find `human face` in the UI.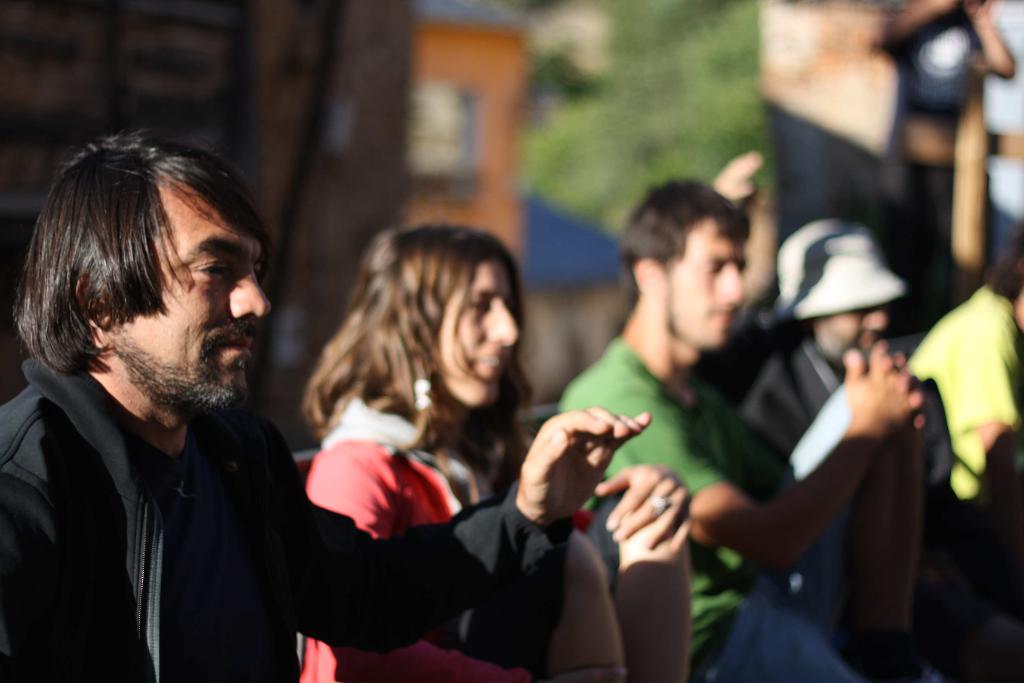
UI element at BBox(809, 302, 883, 357).
